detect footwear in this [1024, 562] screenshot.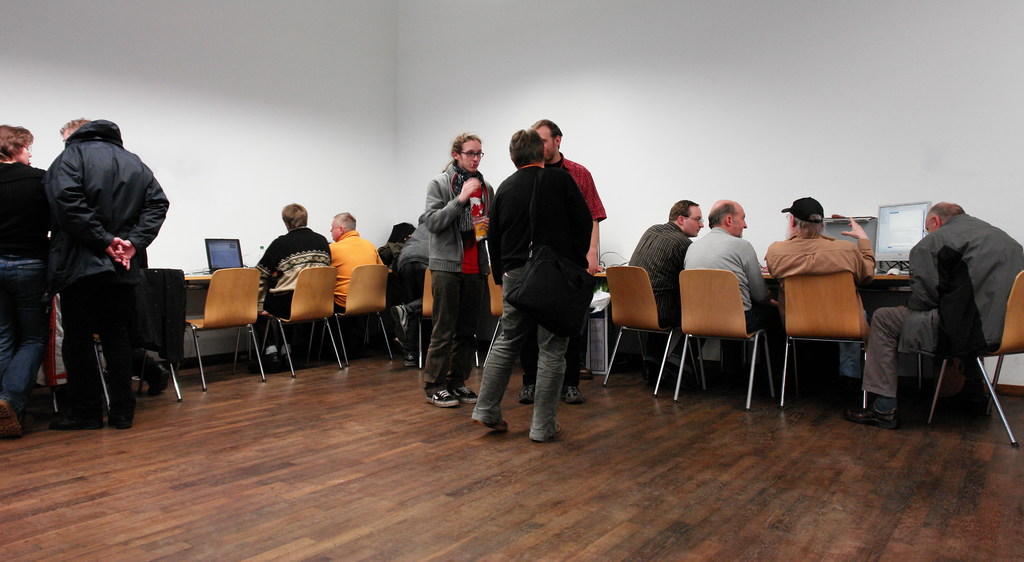
Detection: detection(391, 305, 412, 344).
